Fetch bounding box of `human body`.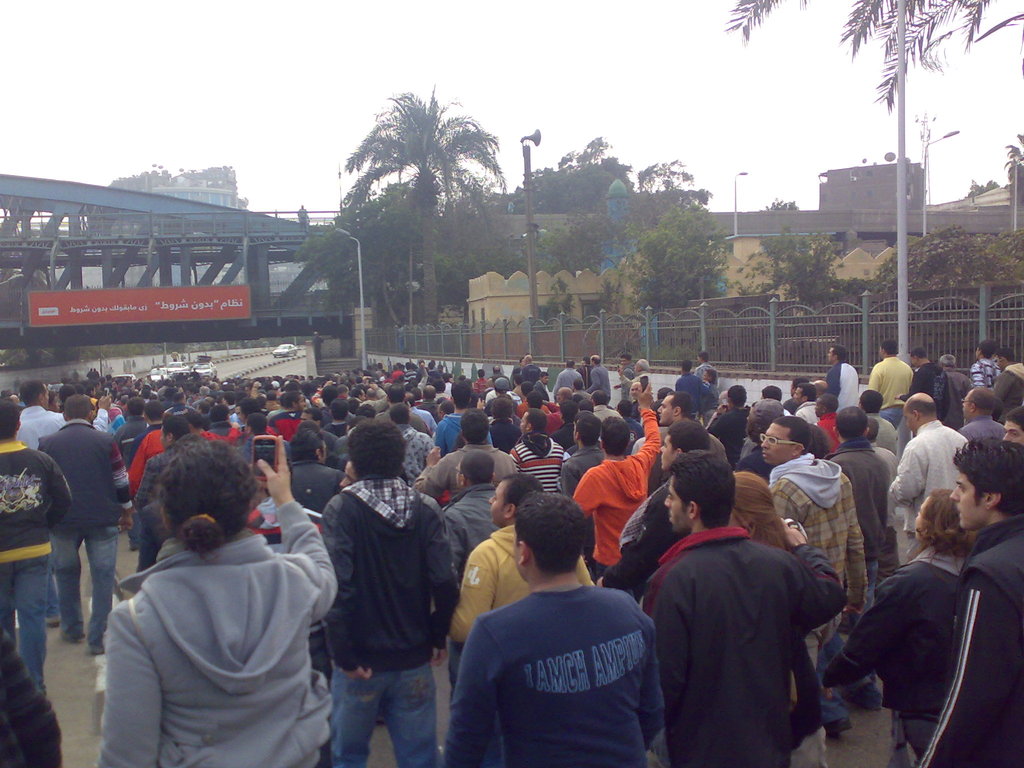
Bbox: (961, 410, 1002, 447).
